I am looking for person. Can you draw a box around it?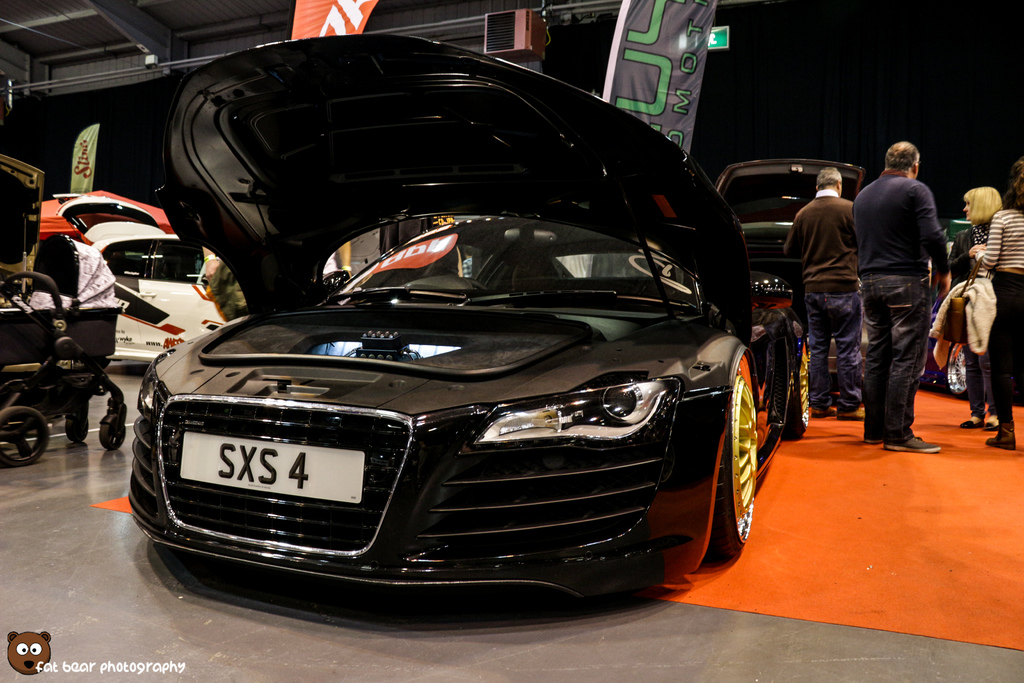
Sure, the bounding box is bbox=(963, 186, 1002, 428).
